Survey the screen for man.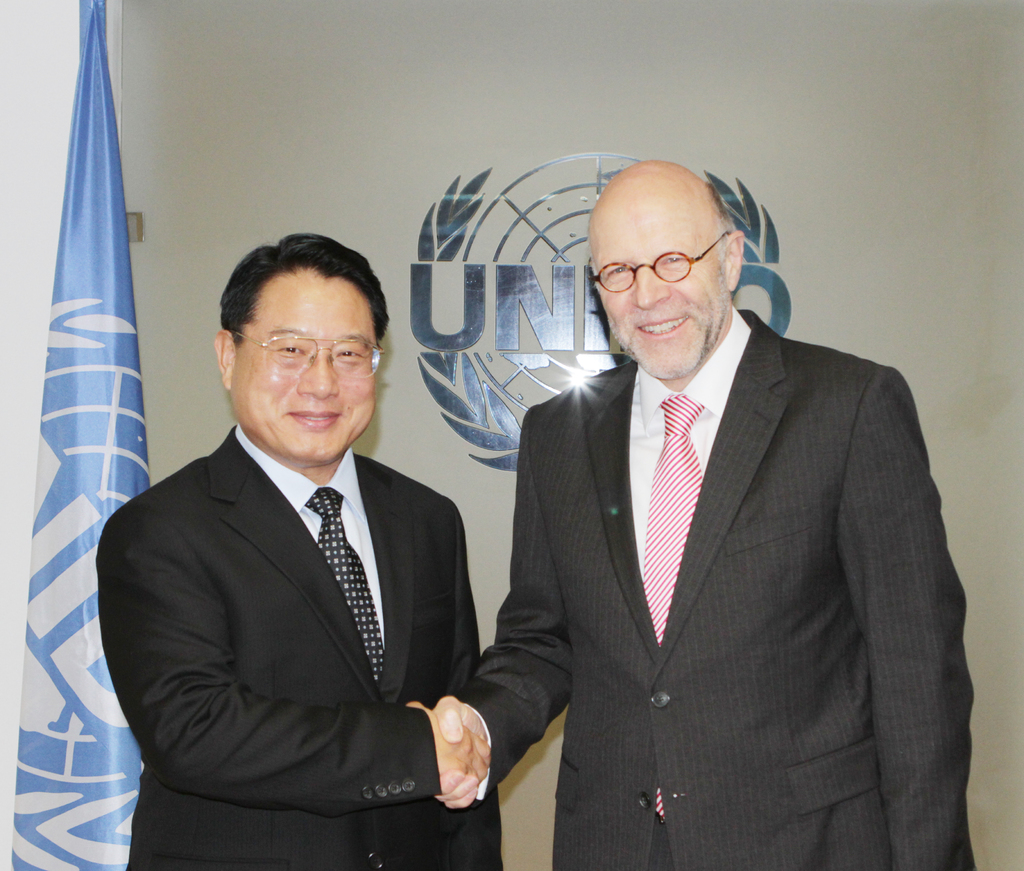
Survey found: bbox=[431, 157, 978, 870].
